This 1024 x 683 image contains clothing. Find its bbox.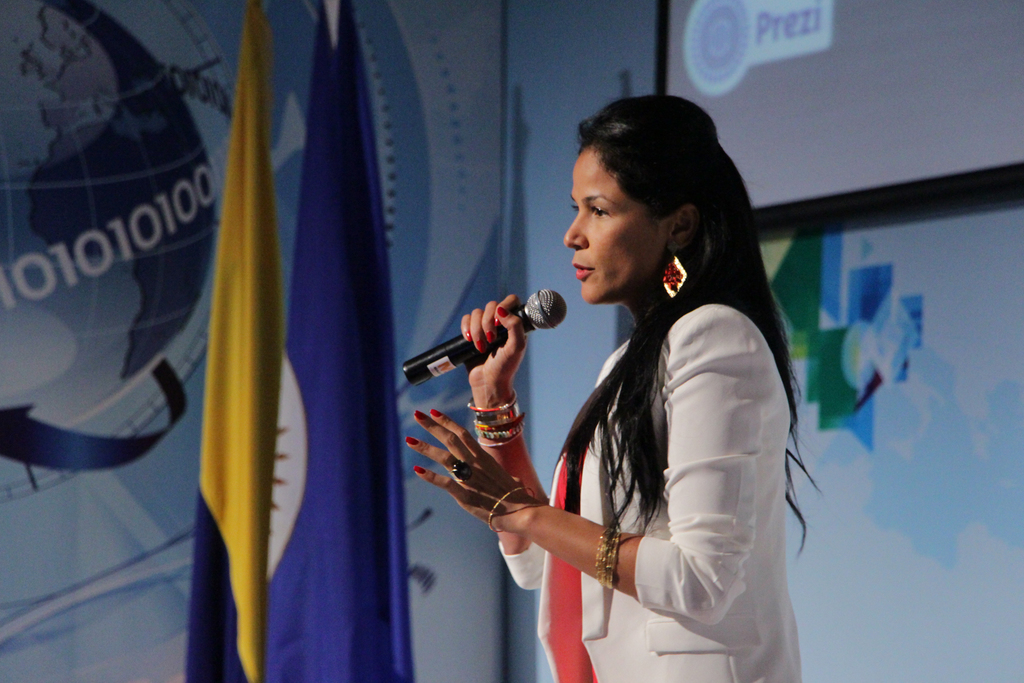
x1=494 y1=297 x2=799 y2=682.
